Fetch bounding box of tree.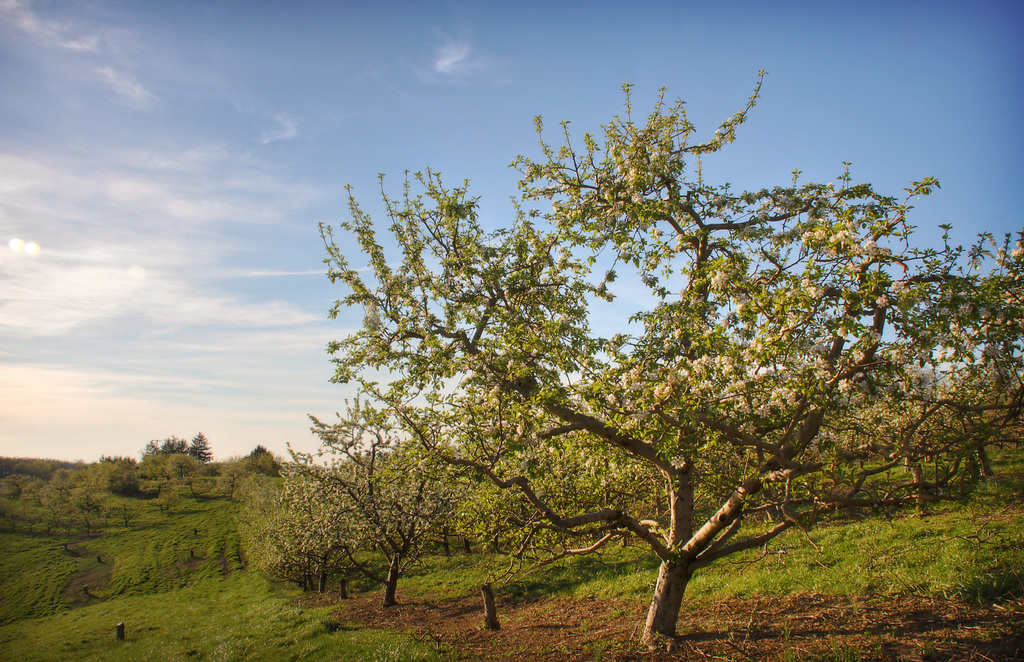
Bbox: pyautogui.locateOnScreen(230, 37, 996, 647).
